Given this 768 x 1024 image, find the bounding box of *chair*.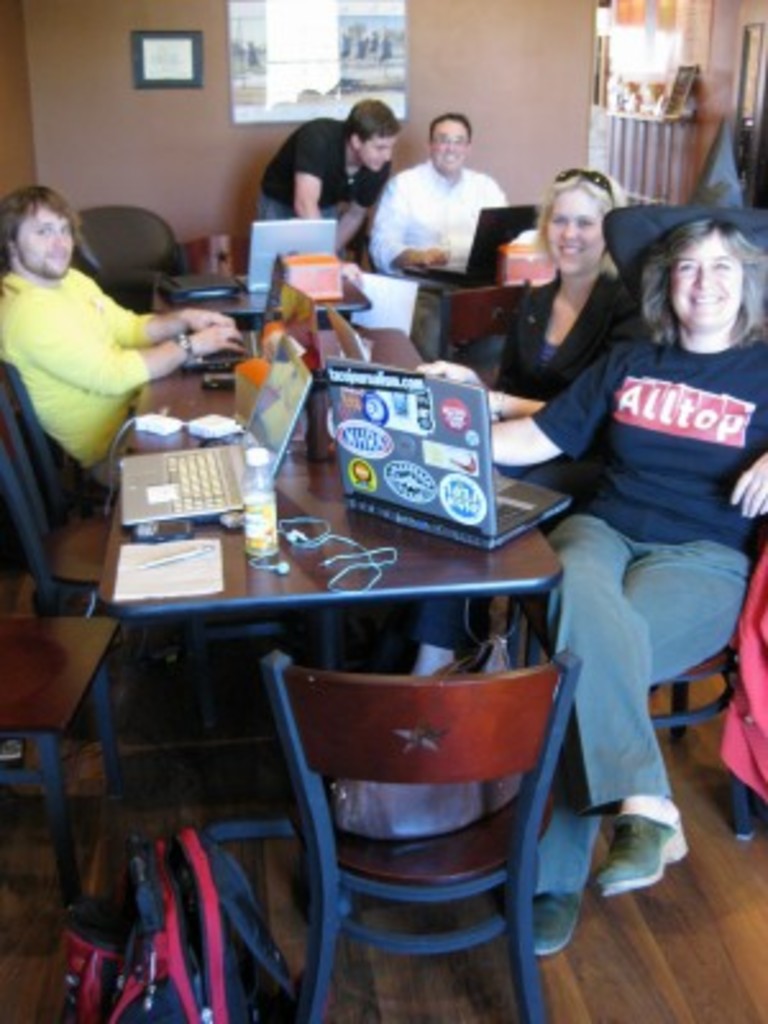
<box>425,287,525,384</box>.
